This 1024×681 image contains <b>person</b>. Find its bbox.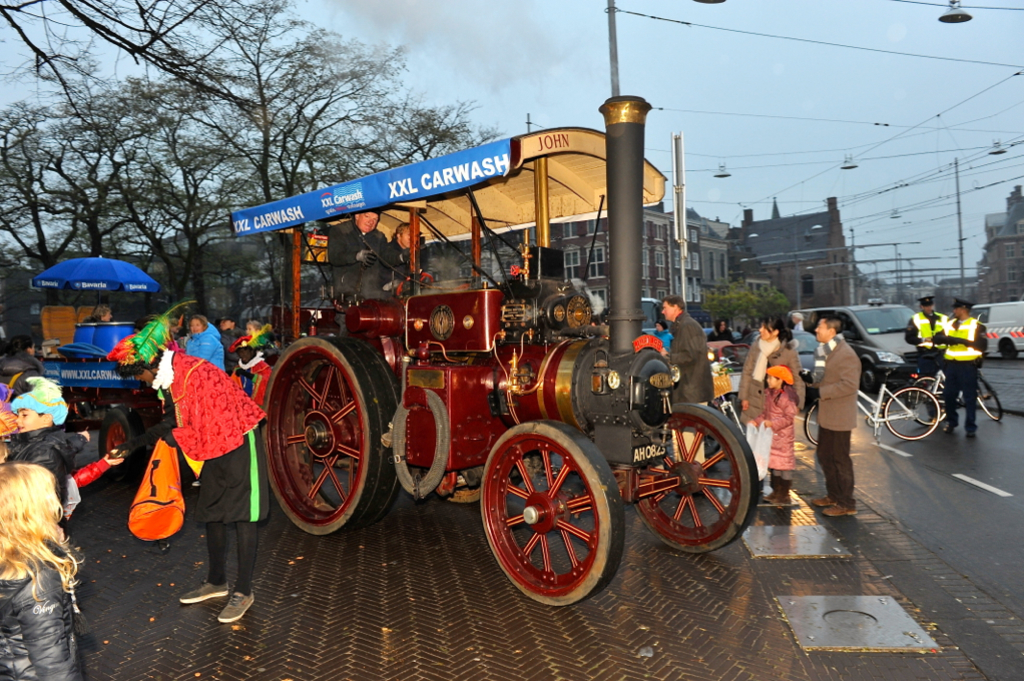
rect(668, 297, 731, 409).
